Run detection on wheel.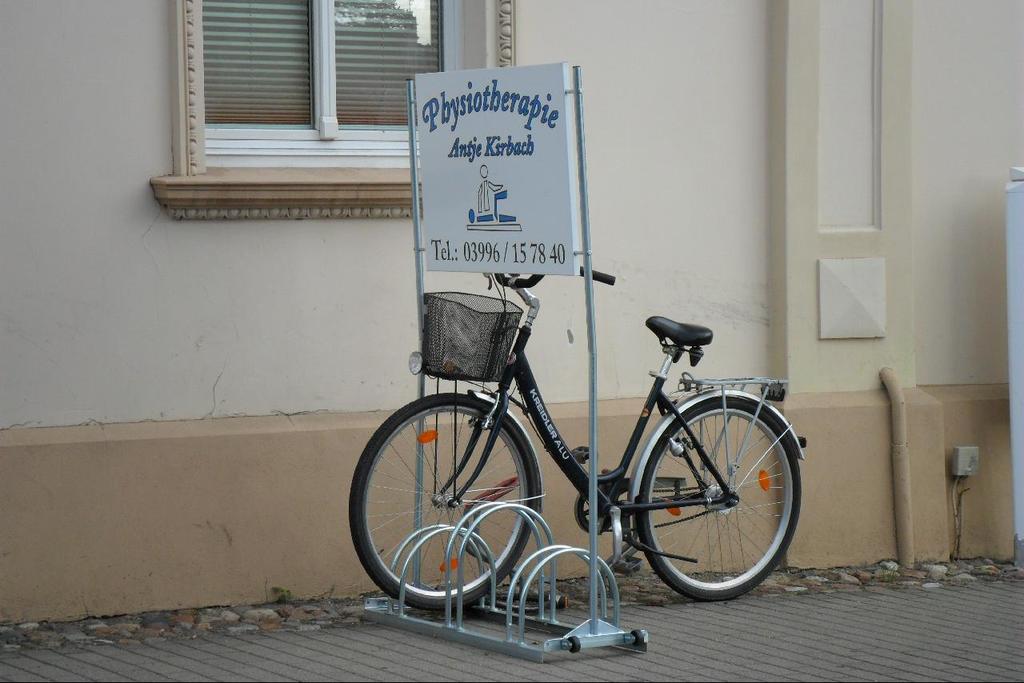
Result: {"left": 569, "top": 635, "right": 581, "bottom": 653}.
